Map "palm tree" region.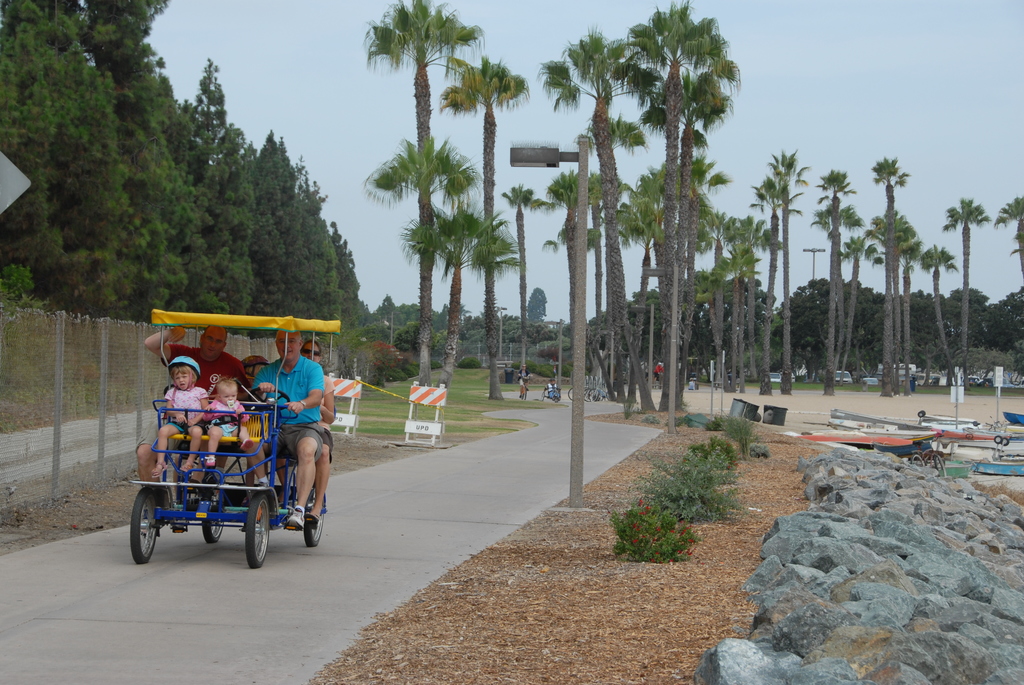
Mapped to x1=399, y1=207, x2=519, y2=382.
